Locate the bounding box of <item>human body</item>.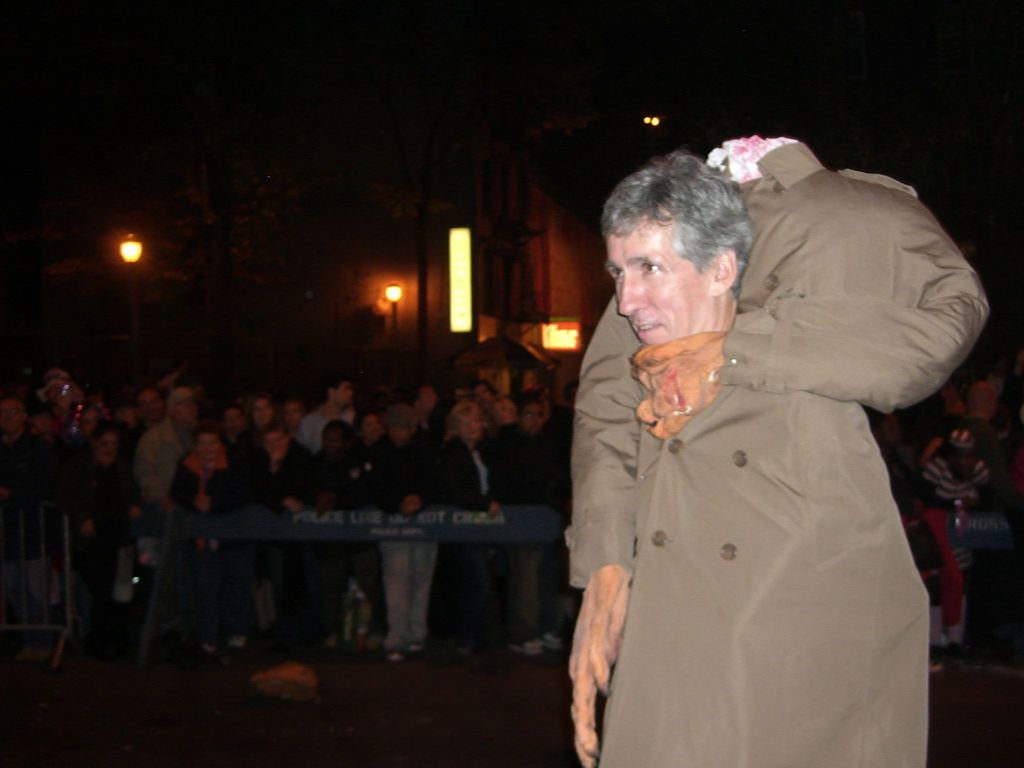
Bounding box: [x1=587, y1=168, x2=945, y2=767].
